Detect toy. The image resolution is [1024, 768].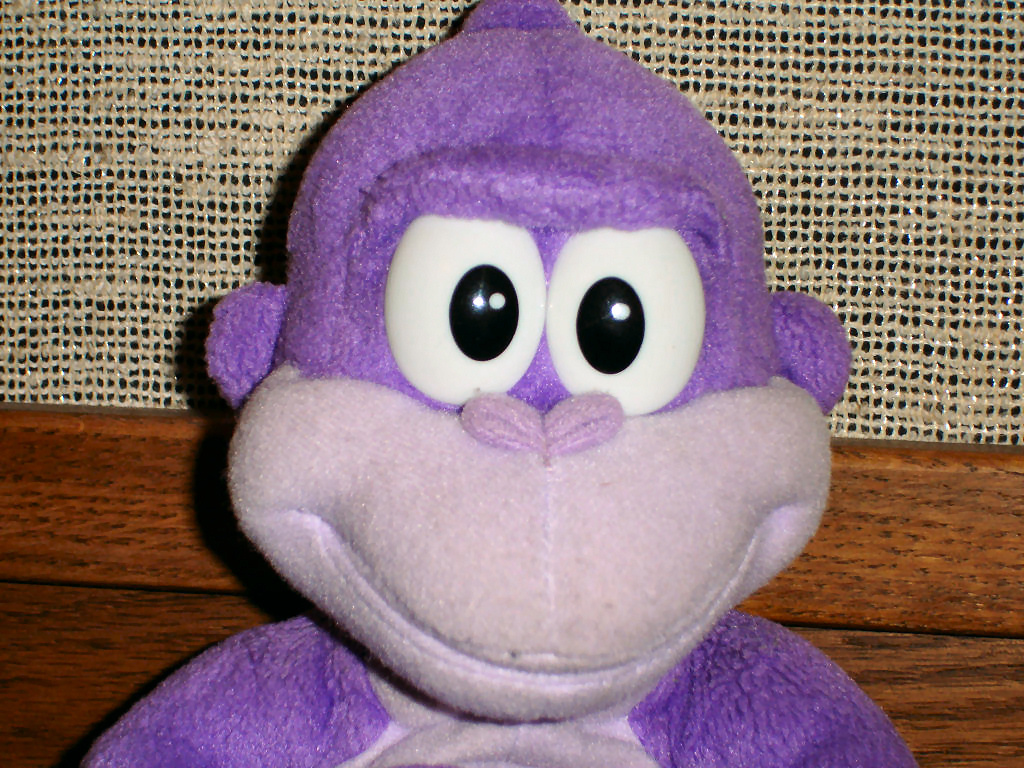
bbox(77, 0, 929, 767).
